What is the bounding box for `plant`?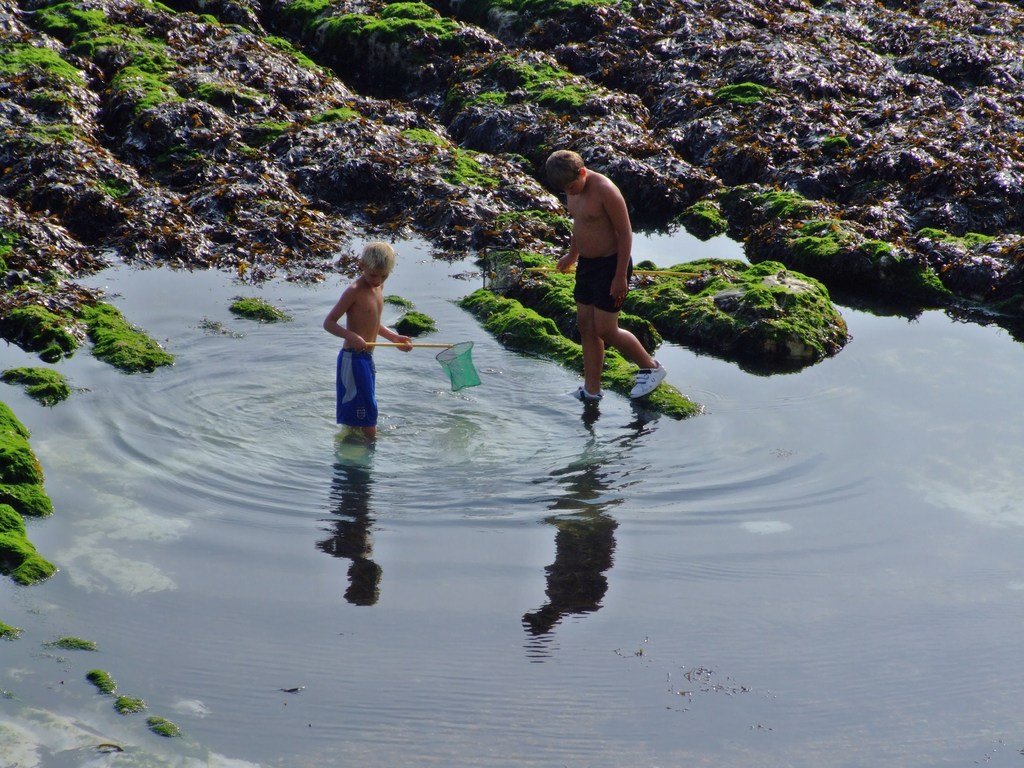
box=[114, 64, 181, 109].
